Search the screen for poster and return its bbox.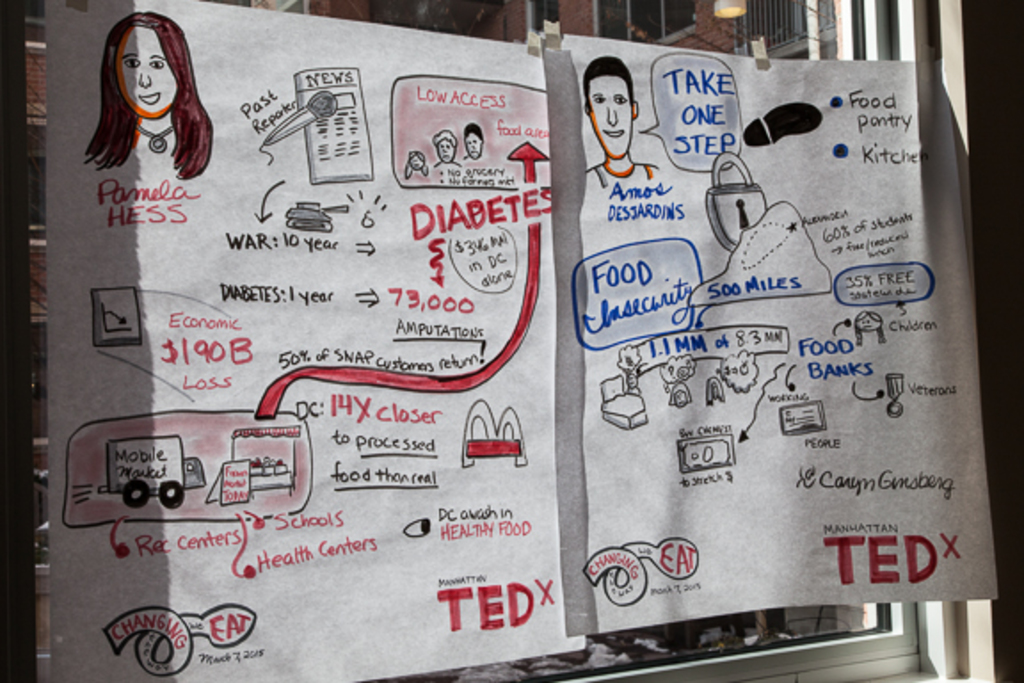
Found: (left=39, top=0, right=588, bottom=681).
